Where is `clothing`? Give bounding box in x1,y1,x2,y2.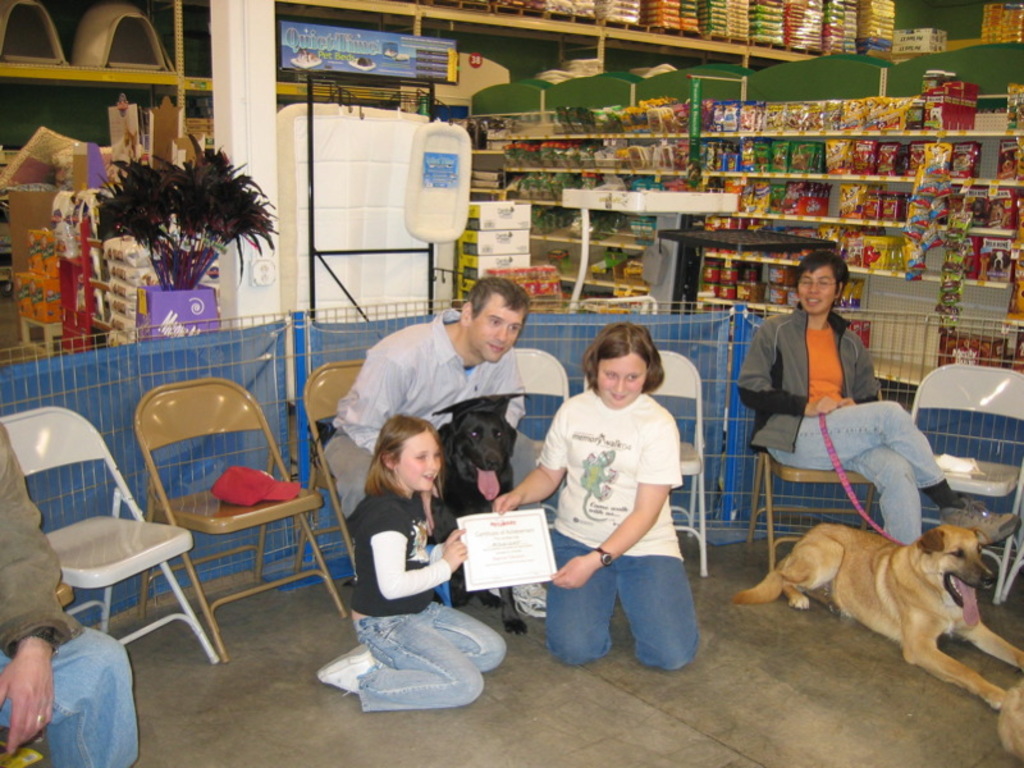
328,291,527,511.
